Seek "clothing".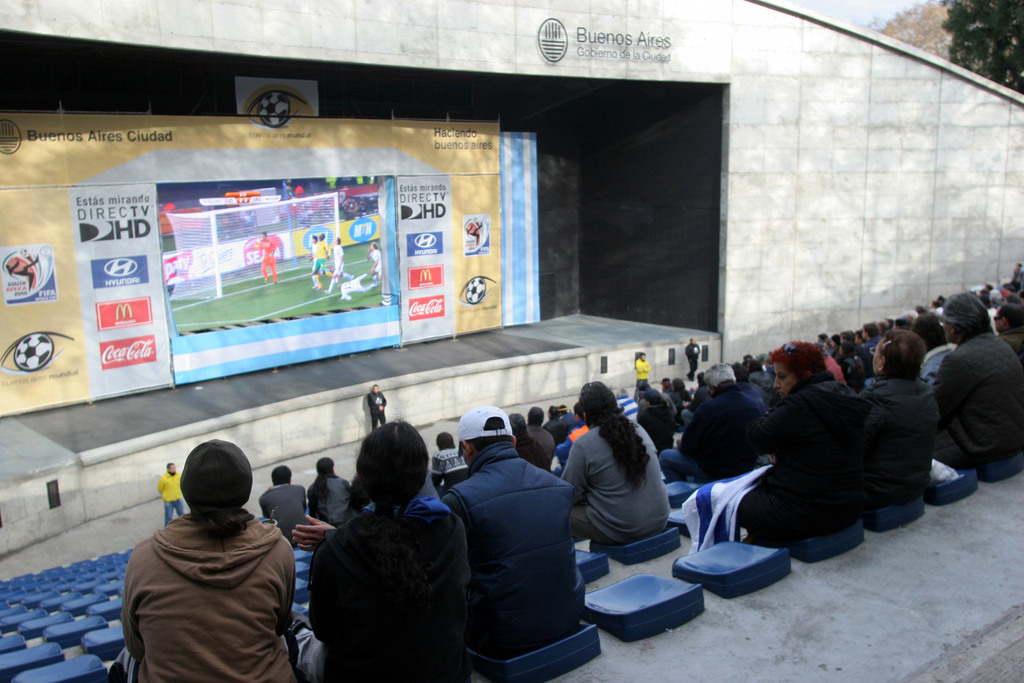
rect(426, 444, 471, 500).
